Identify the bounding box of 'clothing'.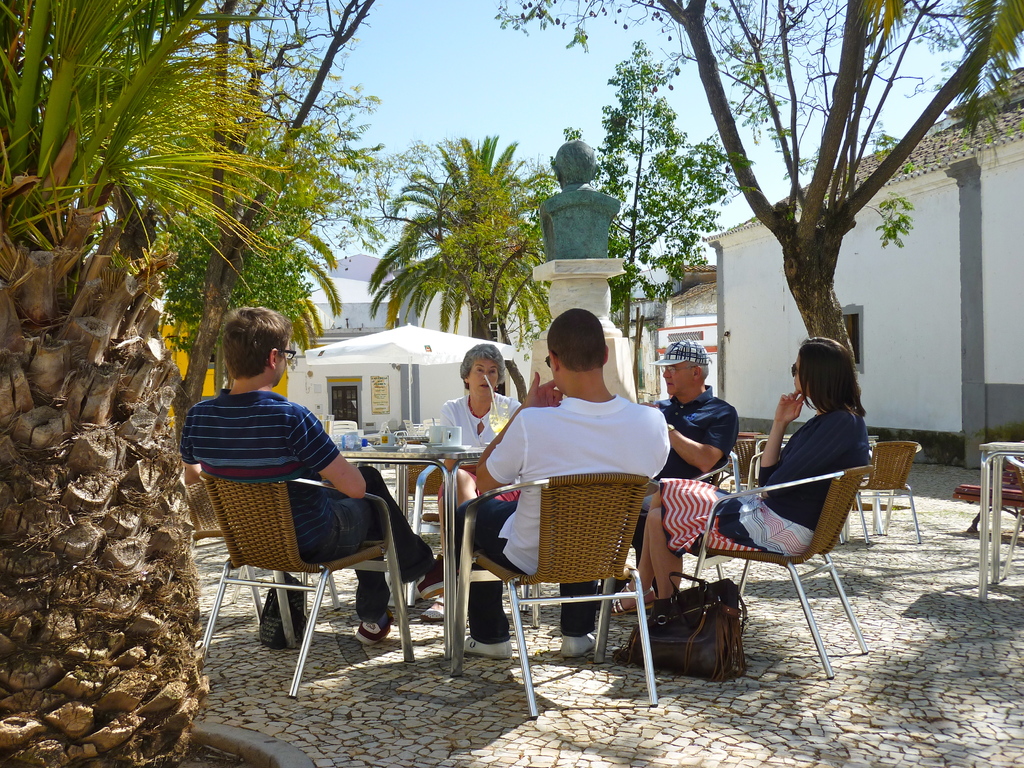
x1=671 y1=406 x2=861 y2=560.
